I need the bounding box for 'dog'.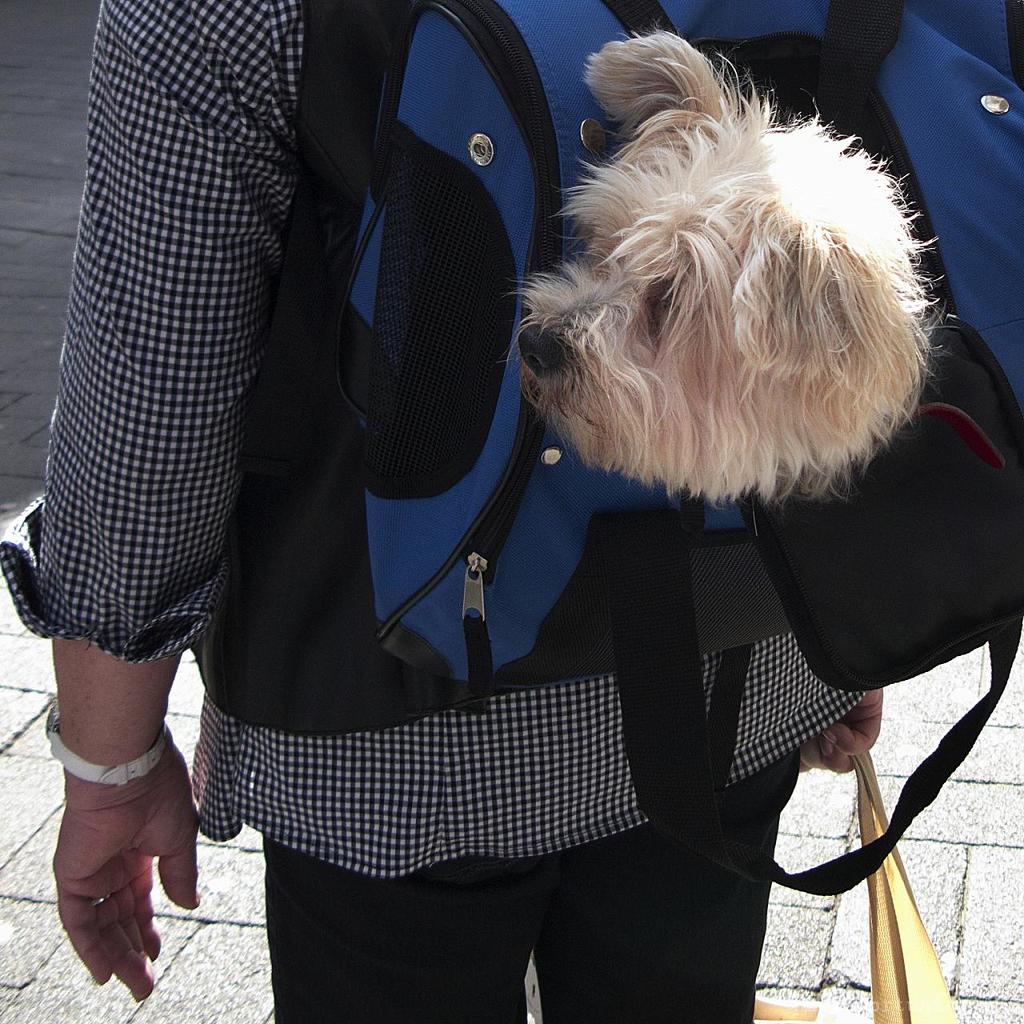
Here it is: [x1=492, y1=27, x2=955, y2=511].
